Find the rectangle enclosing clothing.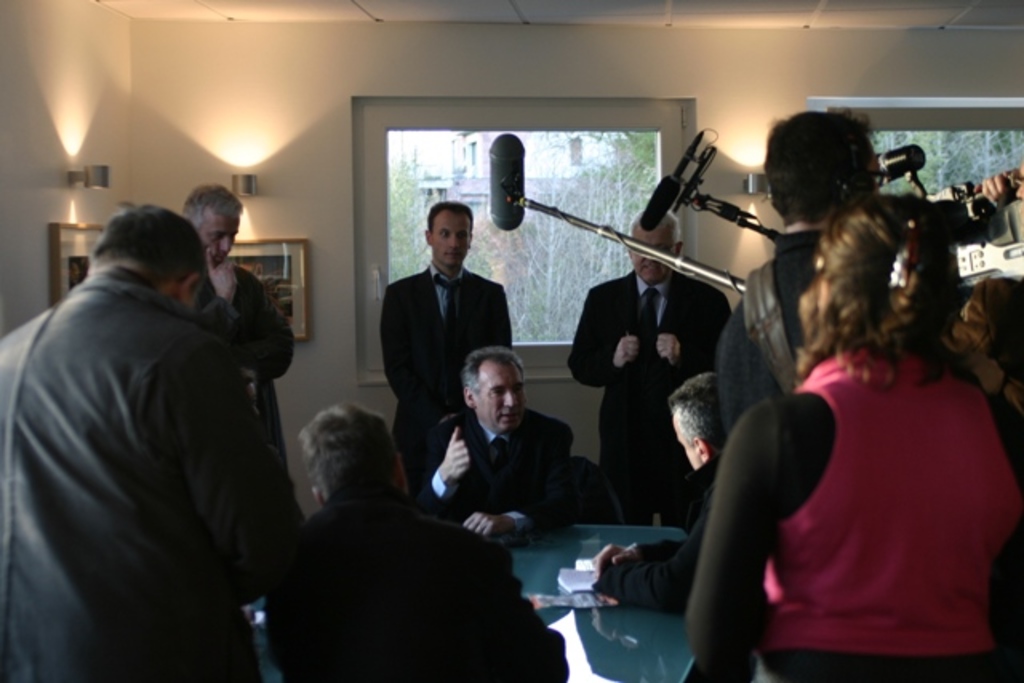
region(562, 269, 739, 534).
